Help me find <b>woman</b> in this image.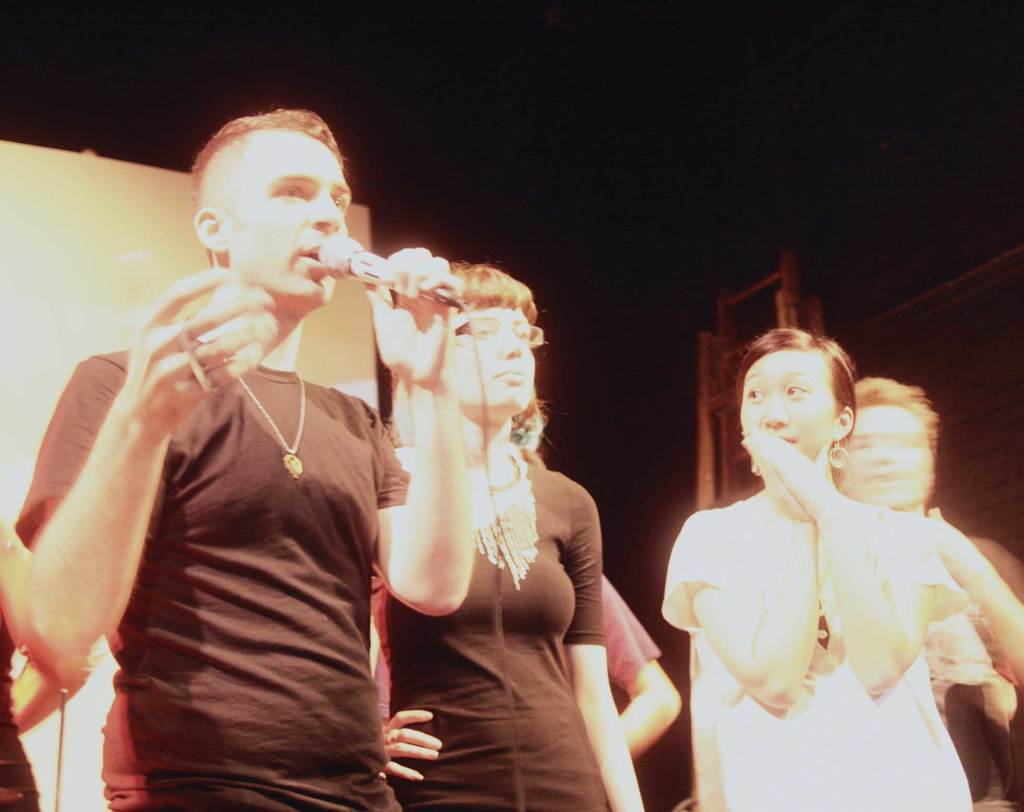
Found it: select_region(662, 302, 985, 794).
